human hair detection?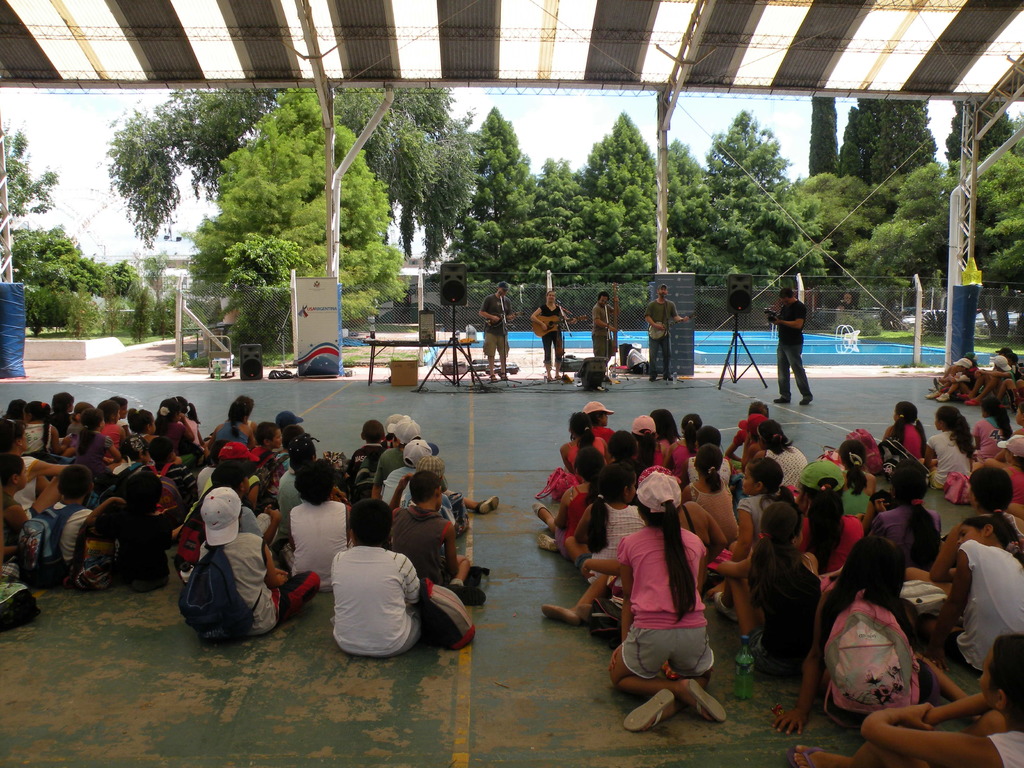
x1=98 y1=400 x2=120 y2=428
